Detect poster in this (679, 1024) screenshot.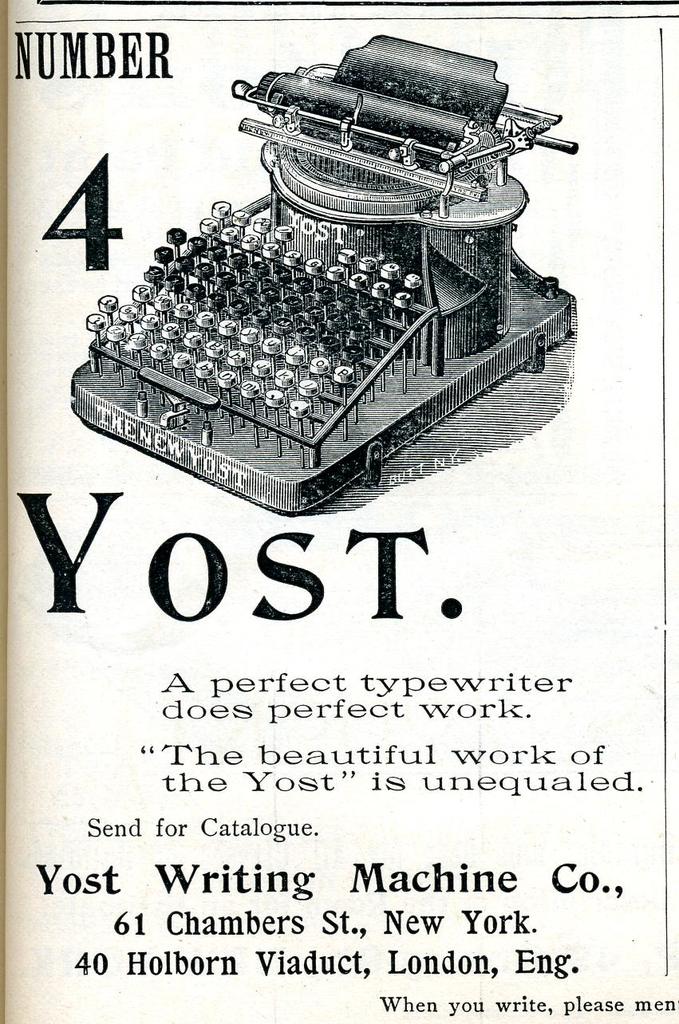
Detection: [2,0,677,1022].
